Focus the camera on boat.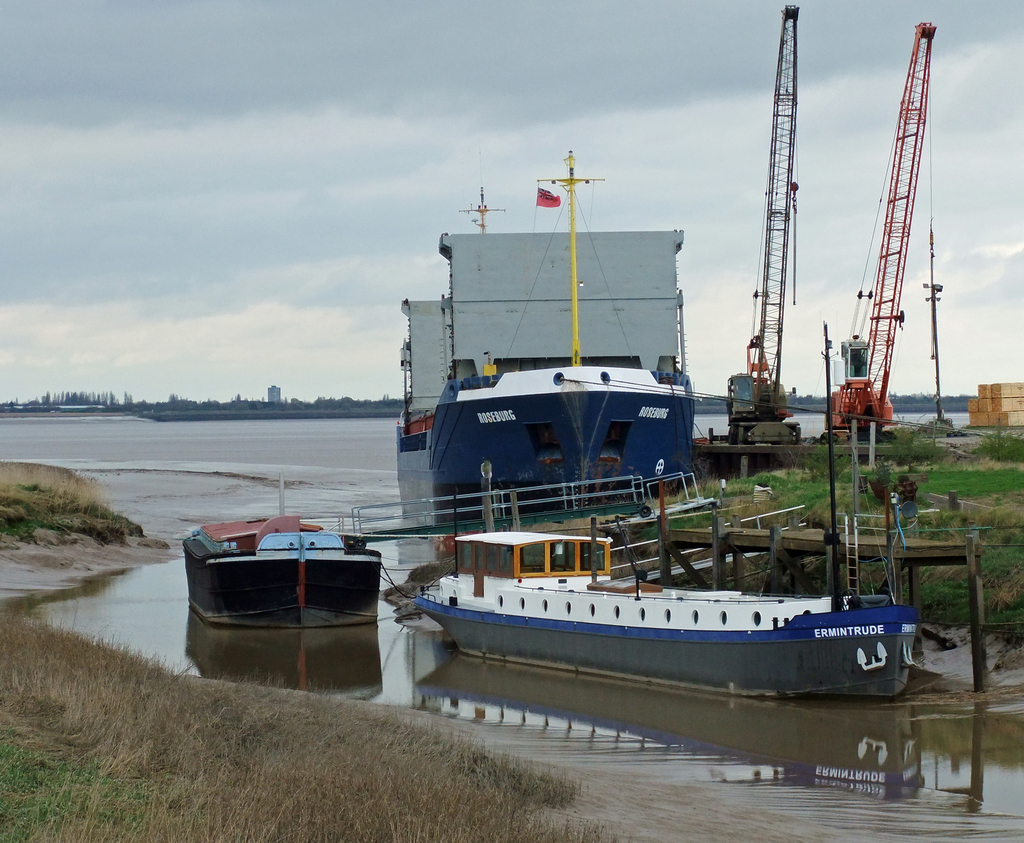
Focus region: (183, 473, 387, 634).
